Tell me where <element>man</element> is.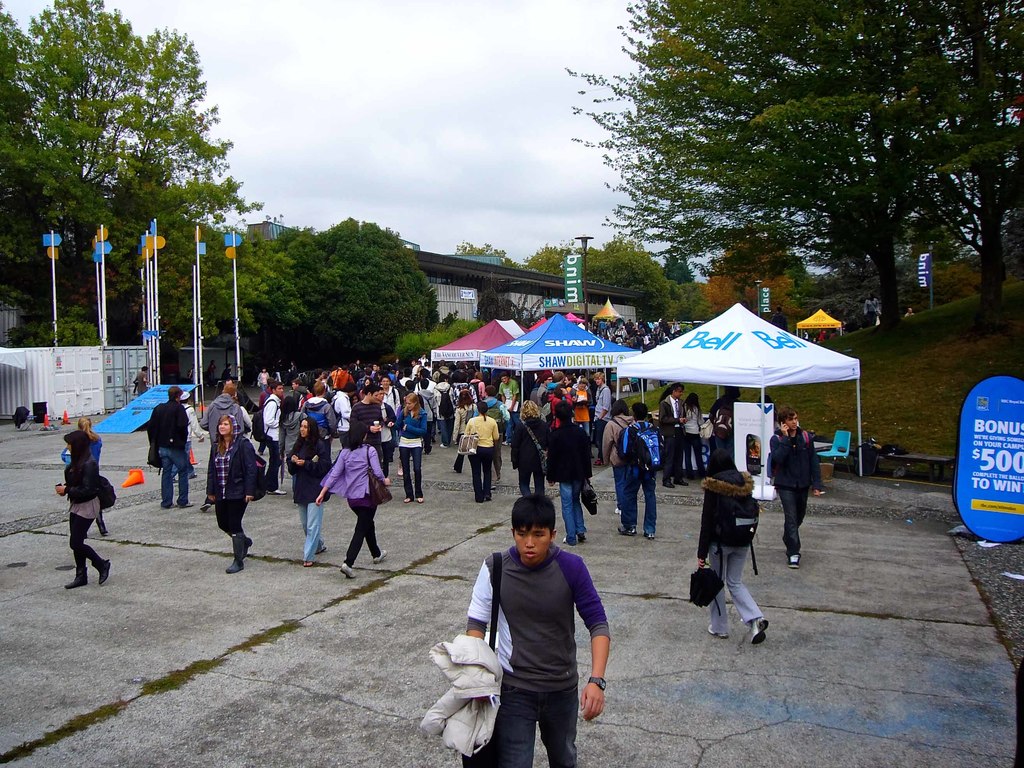
<element>man</element> is at l=147, t=388, r=194, b=512.
